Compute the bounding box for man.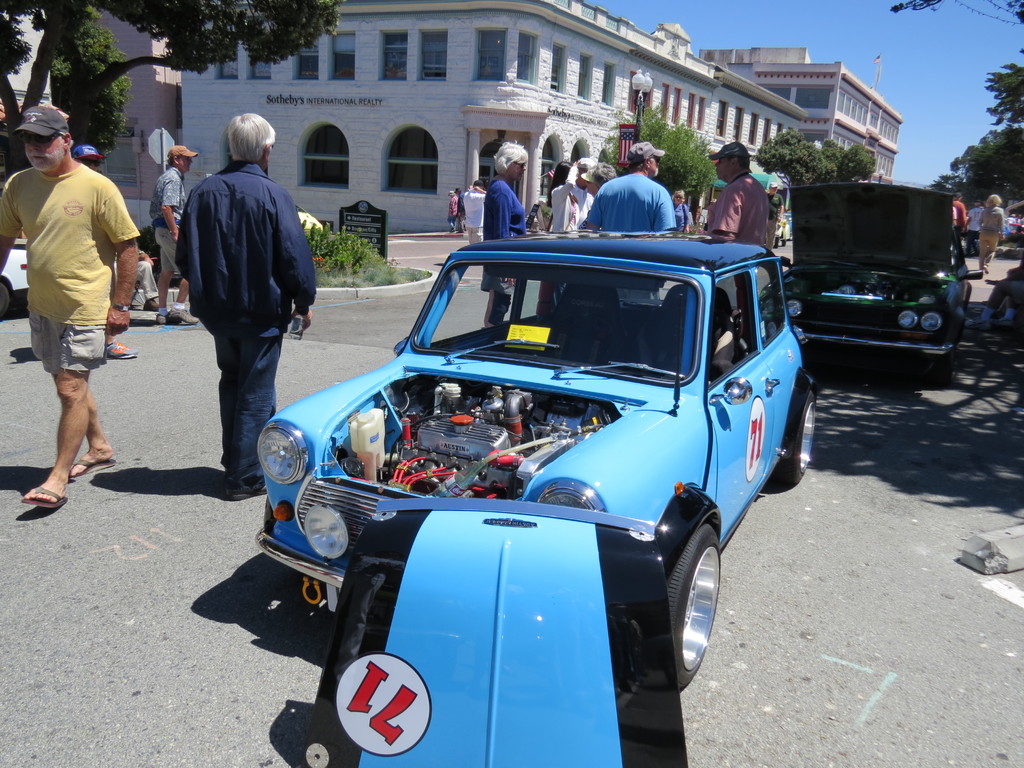
454,186,465,234.
